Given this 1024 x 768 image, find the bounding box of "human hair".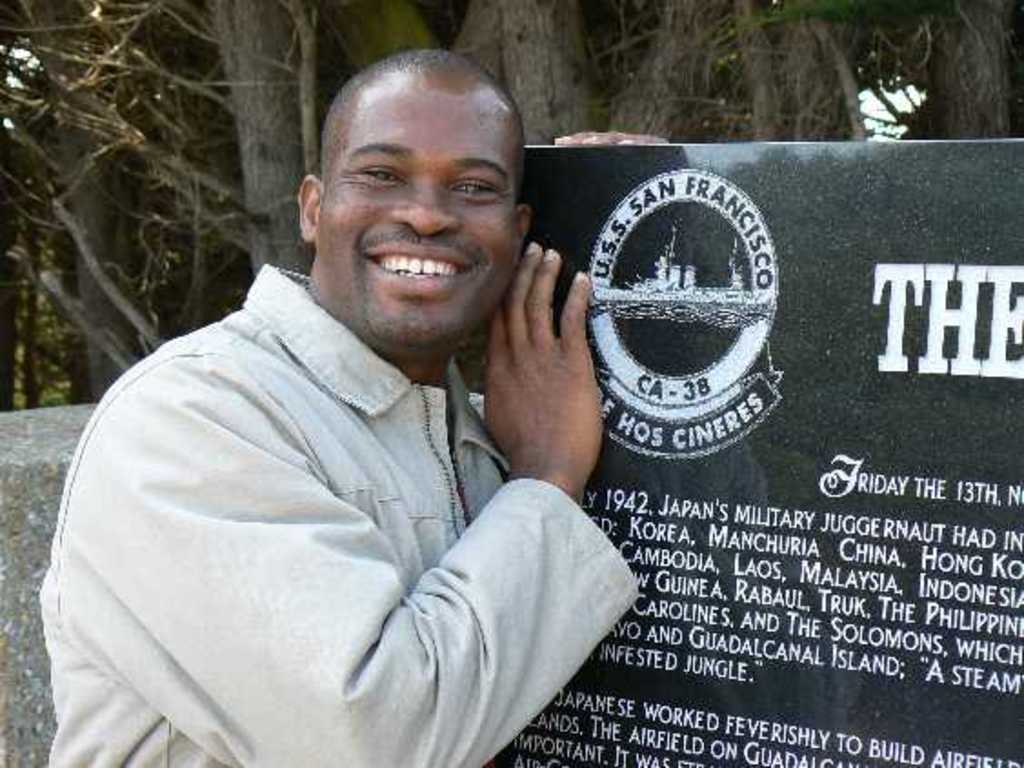
locate(316, 47, 518, 180).
